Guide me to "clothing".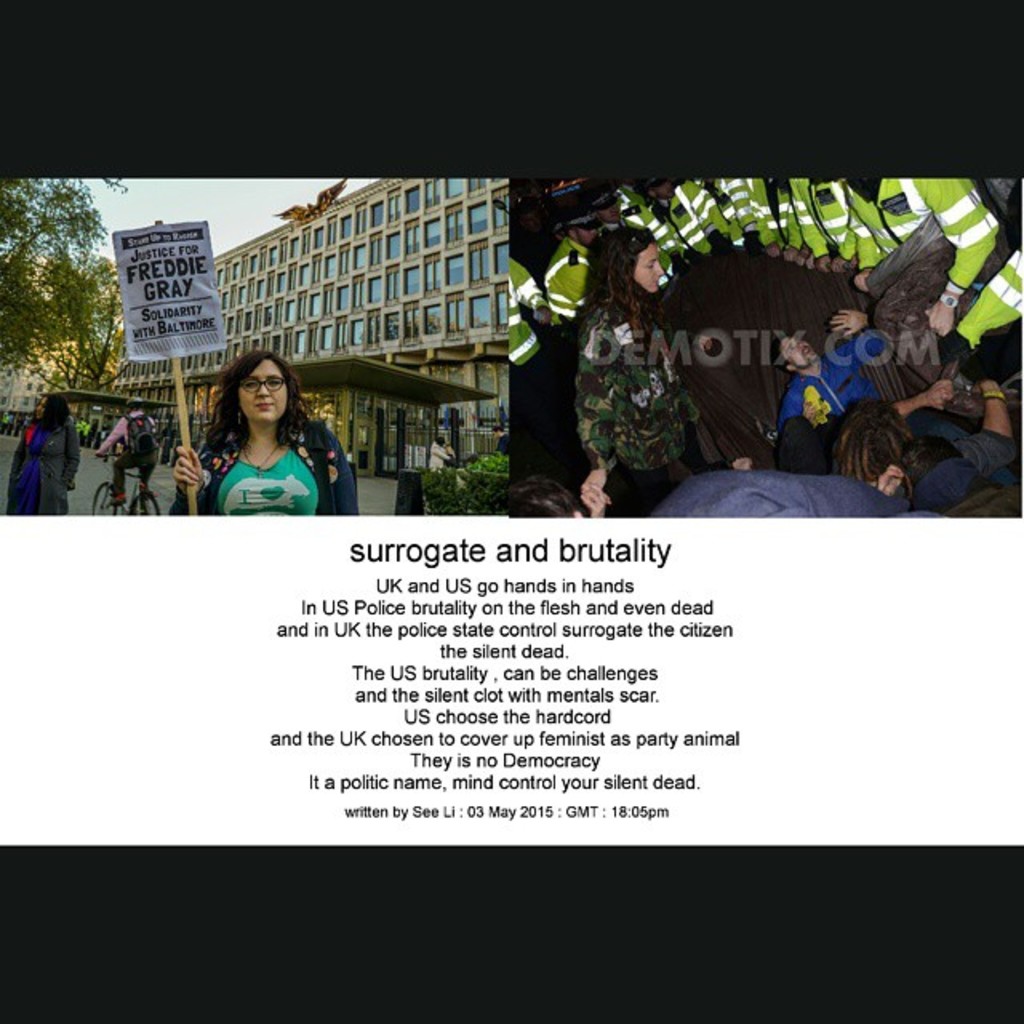
Guidance: (0,418,78,514).
